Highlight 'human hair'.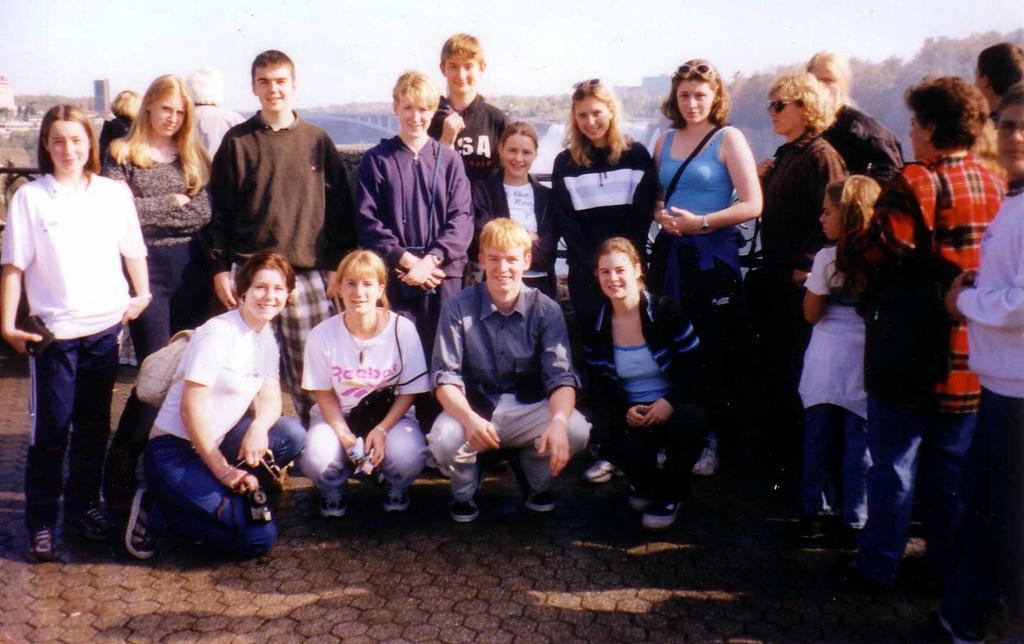
Highlighted region: [left=758, top=70, right=838, bottom=134].
